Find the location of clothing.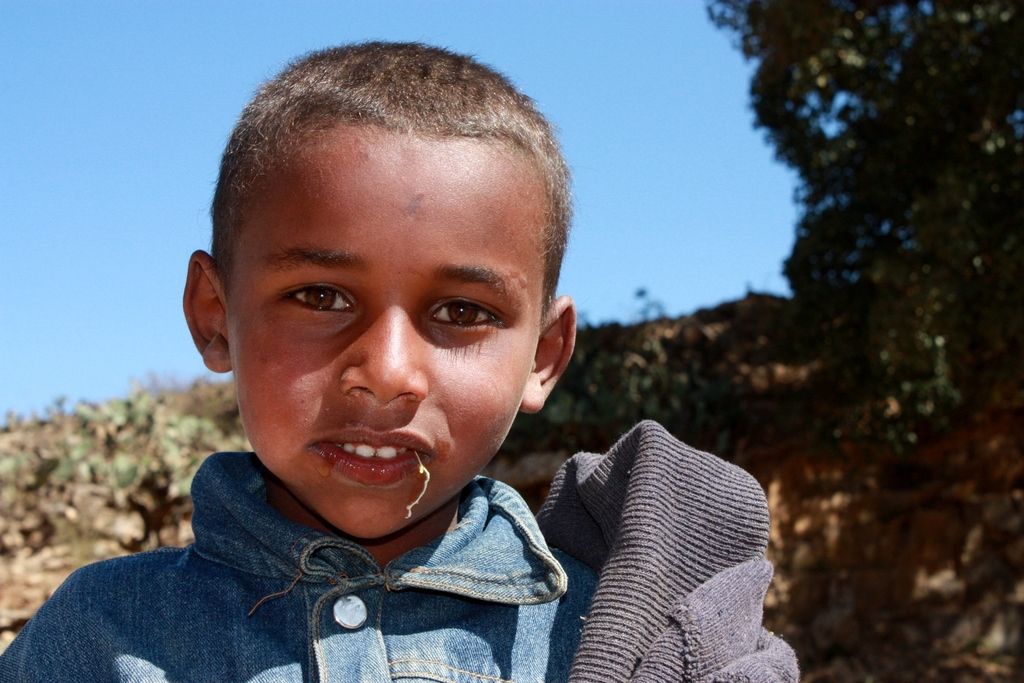
Location: rect(2, 438, 799, 682).
